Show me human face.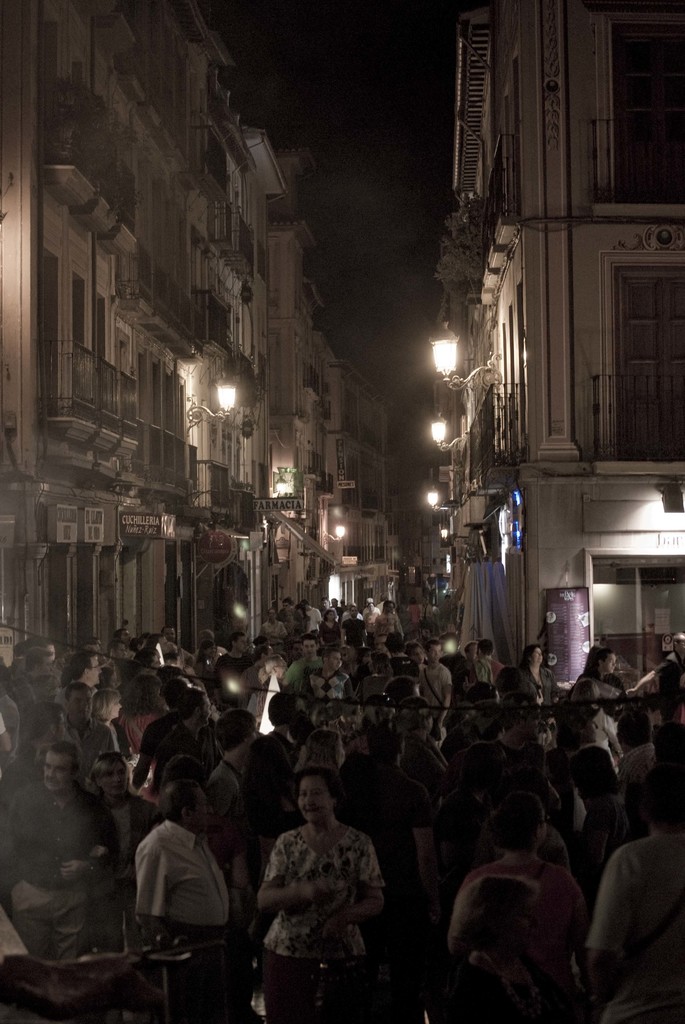
human face is here: Rect(45, 749, 76, 791).
